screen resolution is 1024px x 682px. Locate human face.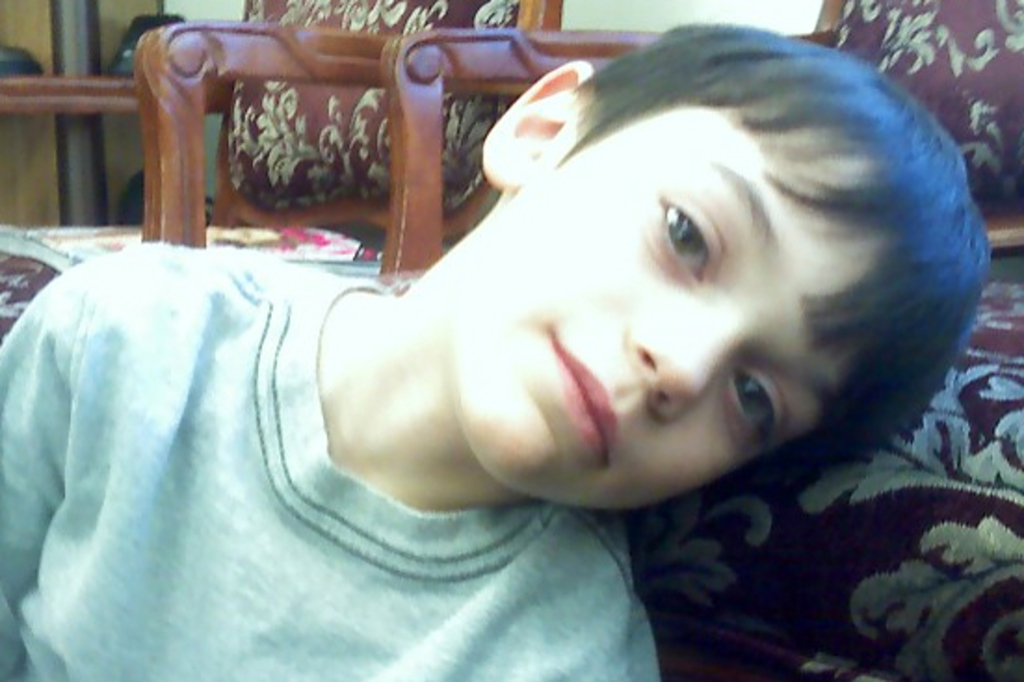
452/110/890/509.
